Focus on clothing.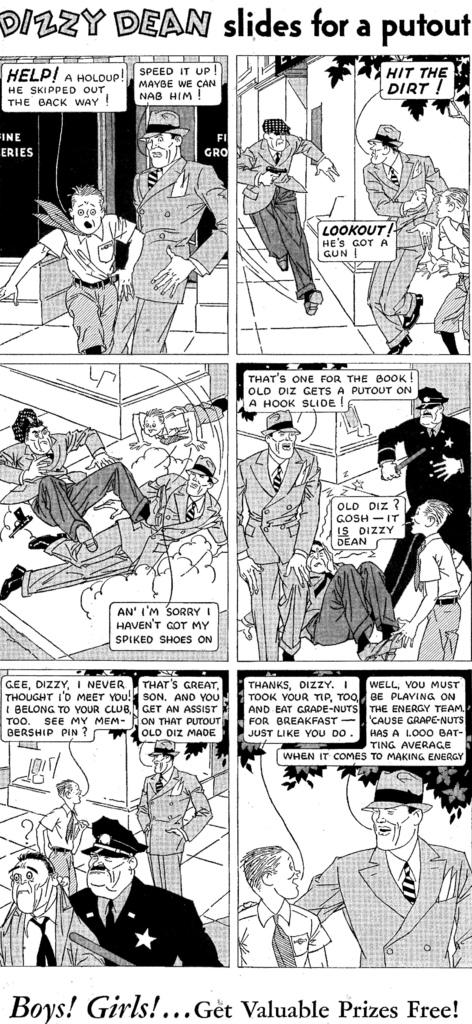
Focused at left=414, top=526, right=466, bottom=668.
